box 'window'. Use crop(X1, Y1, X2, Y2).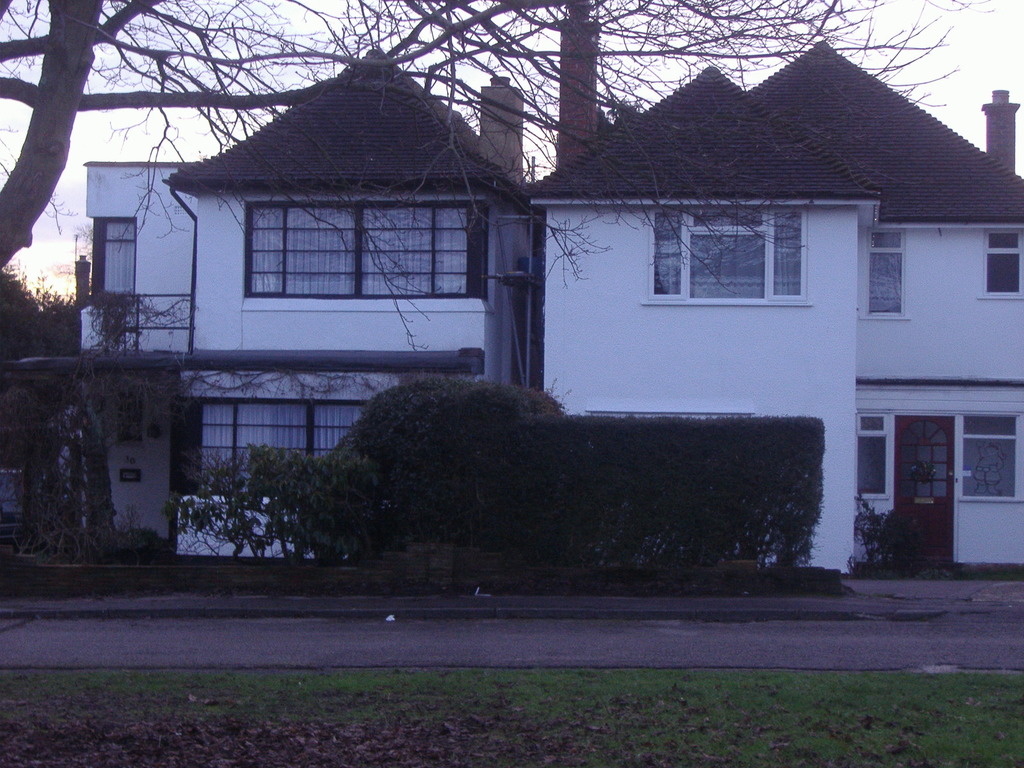
crop(982, 228, 1023, 293).
